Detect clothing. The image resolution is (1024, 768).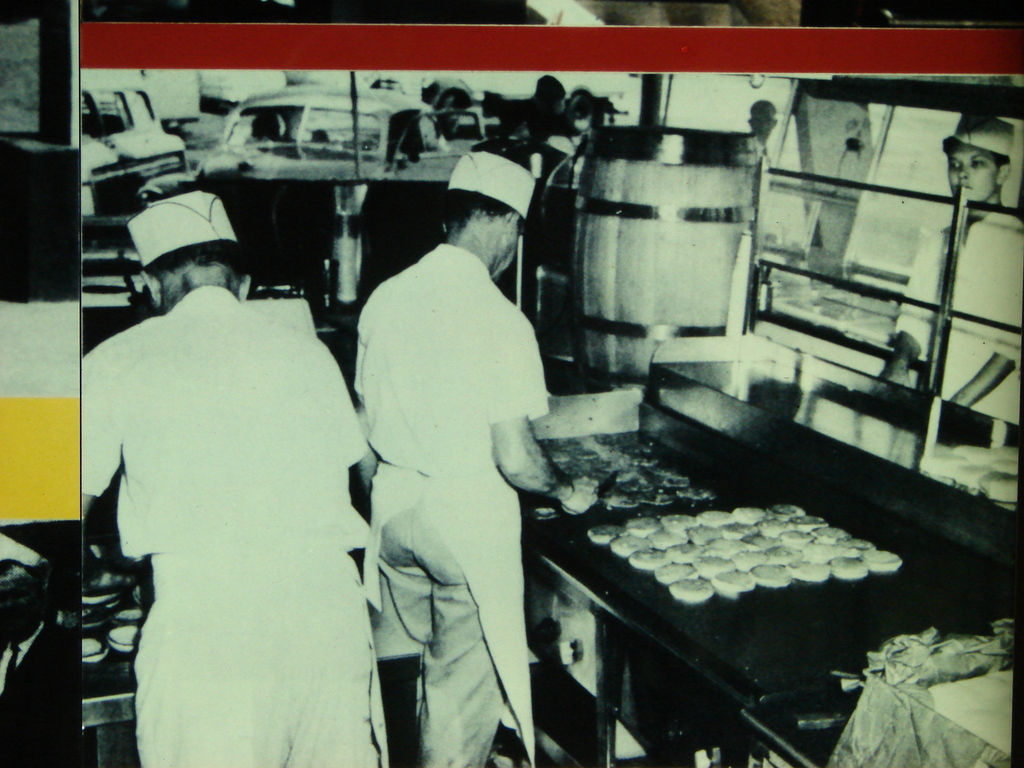
box(89, 187, 363, 747).
